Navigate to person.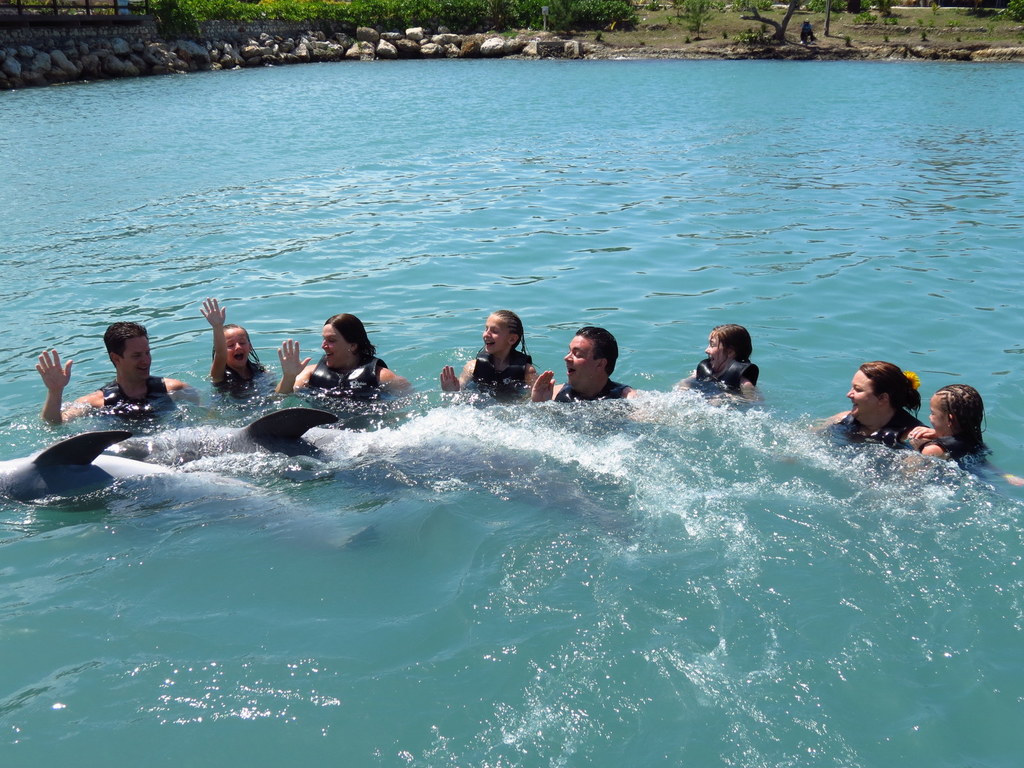
Navigation target: <region>799, 16, 813, 42</region>.
